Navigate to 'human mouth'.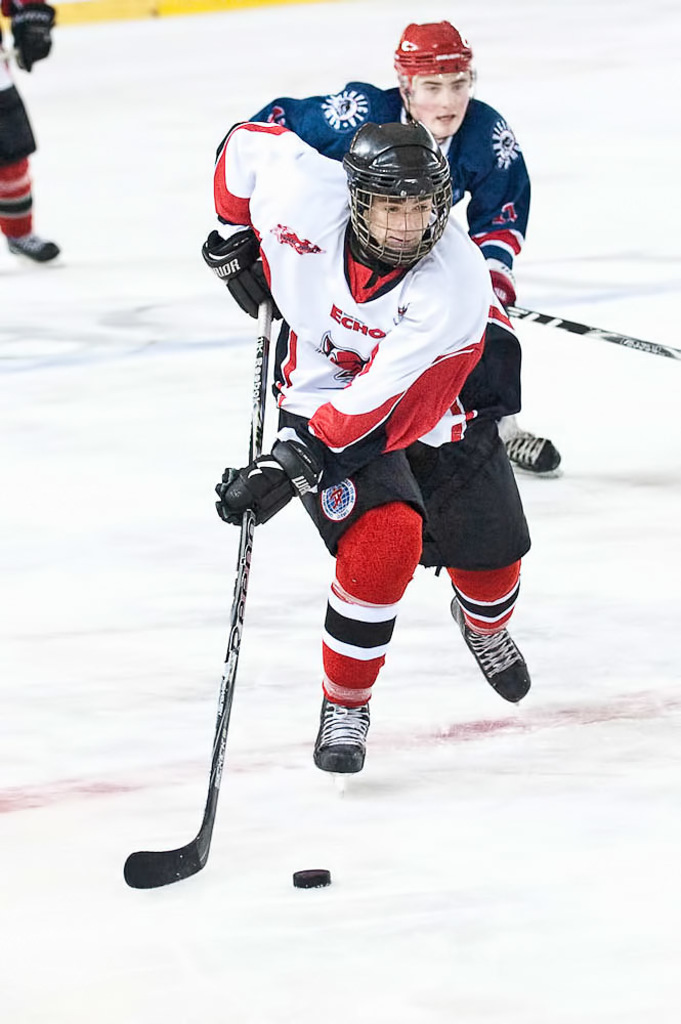
Navigation target: rect(439, 115, 456, 123).
